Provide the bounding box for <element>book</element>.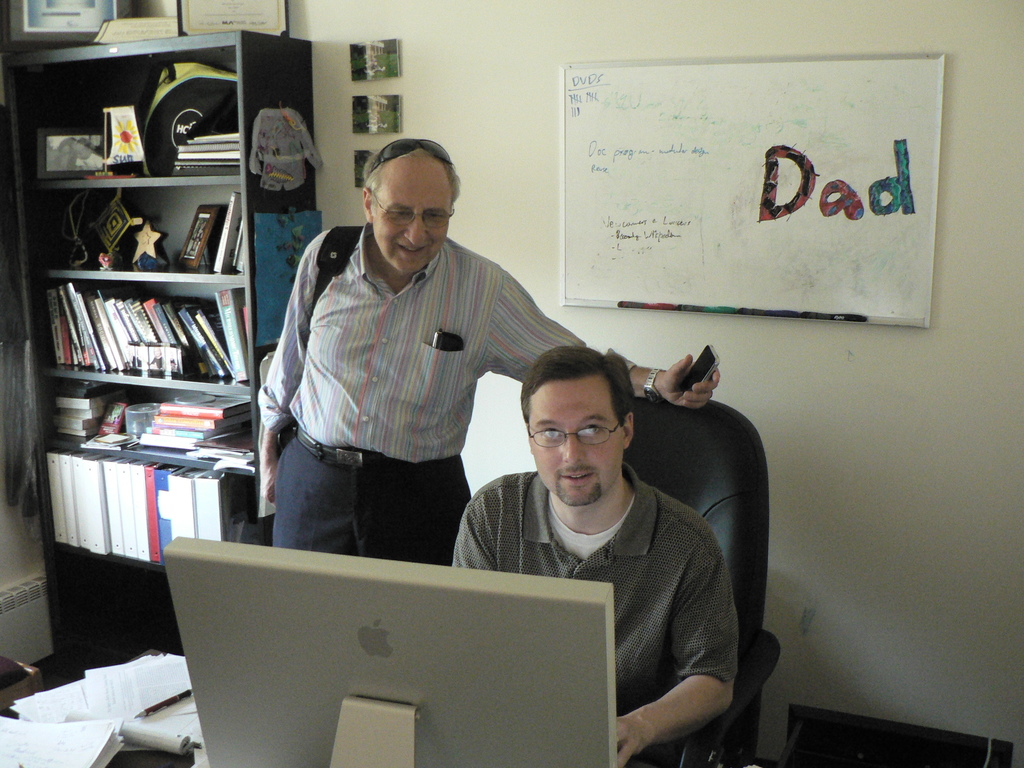
207/193/234/273.
